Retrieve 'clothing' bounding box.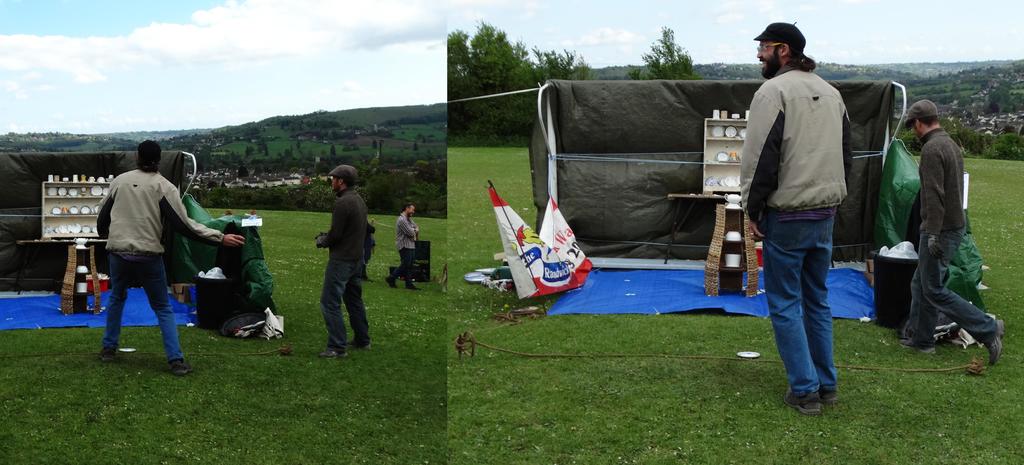
Bounding box: [left=387, top=206, right=414, bottom=284].
